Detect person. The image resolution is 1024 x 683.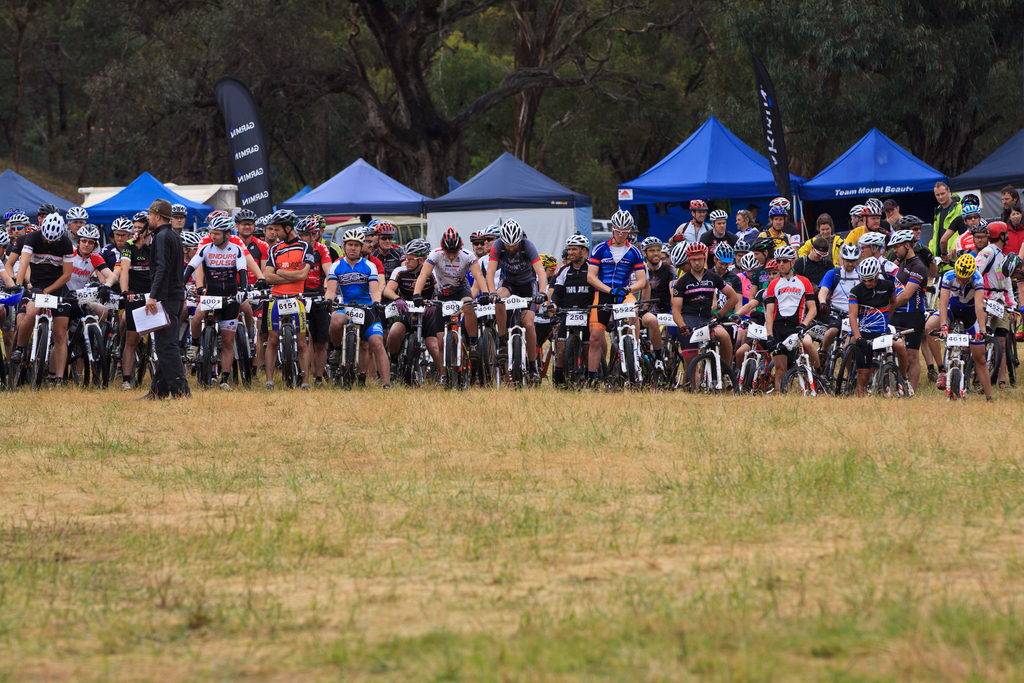
145,206,190,402.
